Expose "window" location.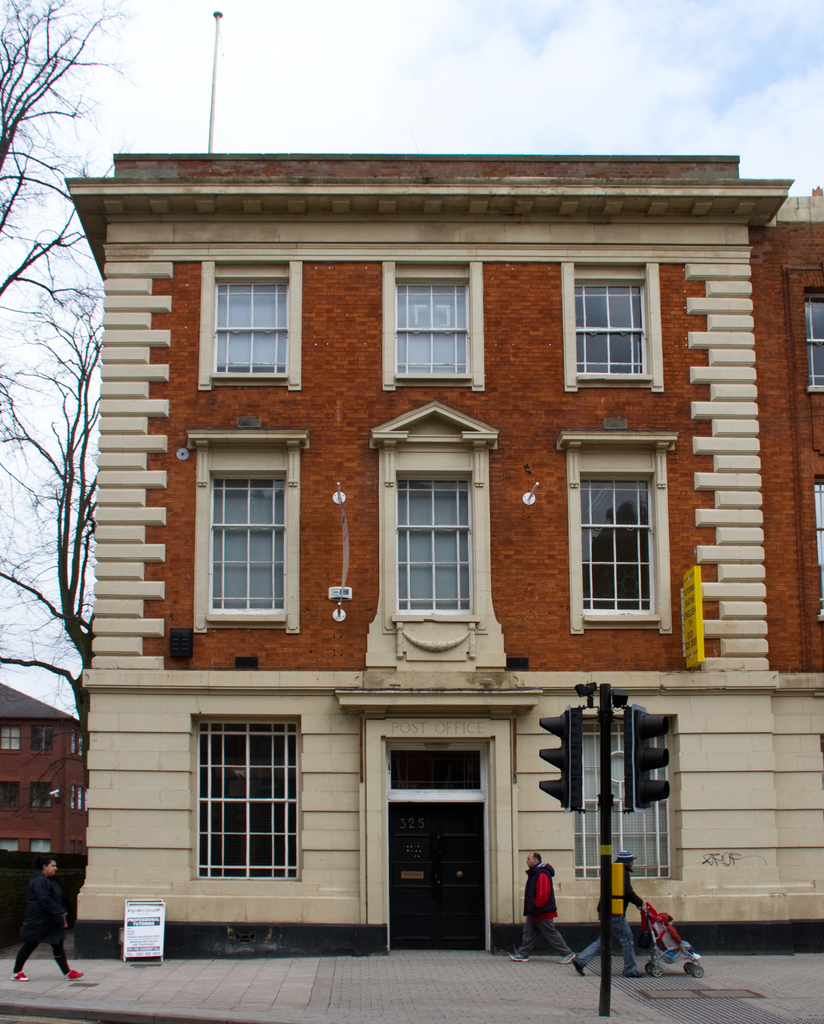
Exposed at crop(583, 479, 659, 611).
